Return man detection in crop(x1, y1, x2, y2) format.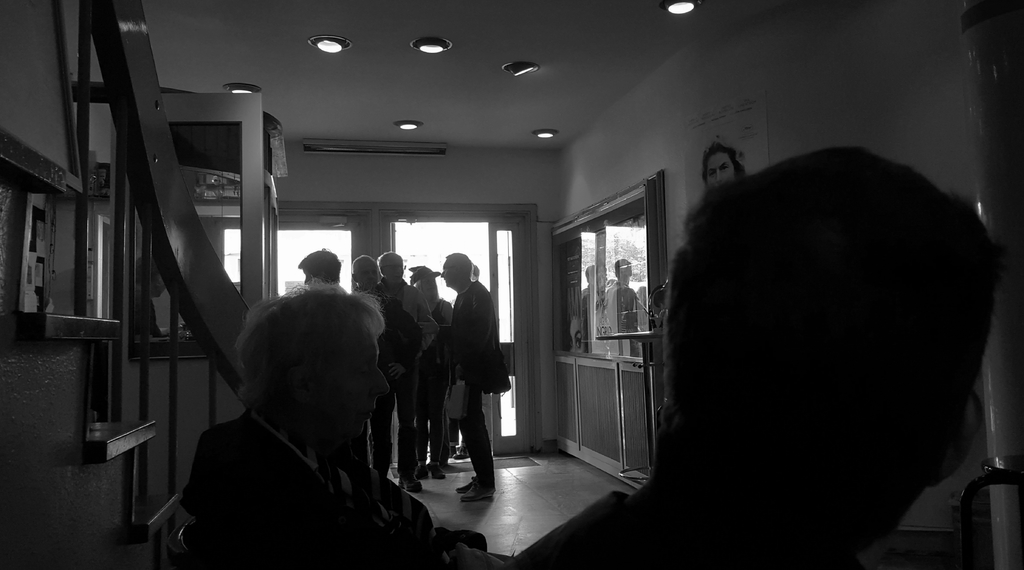
crop(348, 254, 389, 483).
